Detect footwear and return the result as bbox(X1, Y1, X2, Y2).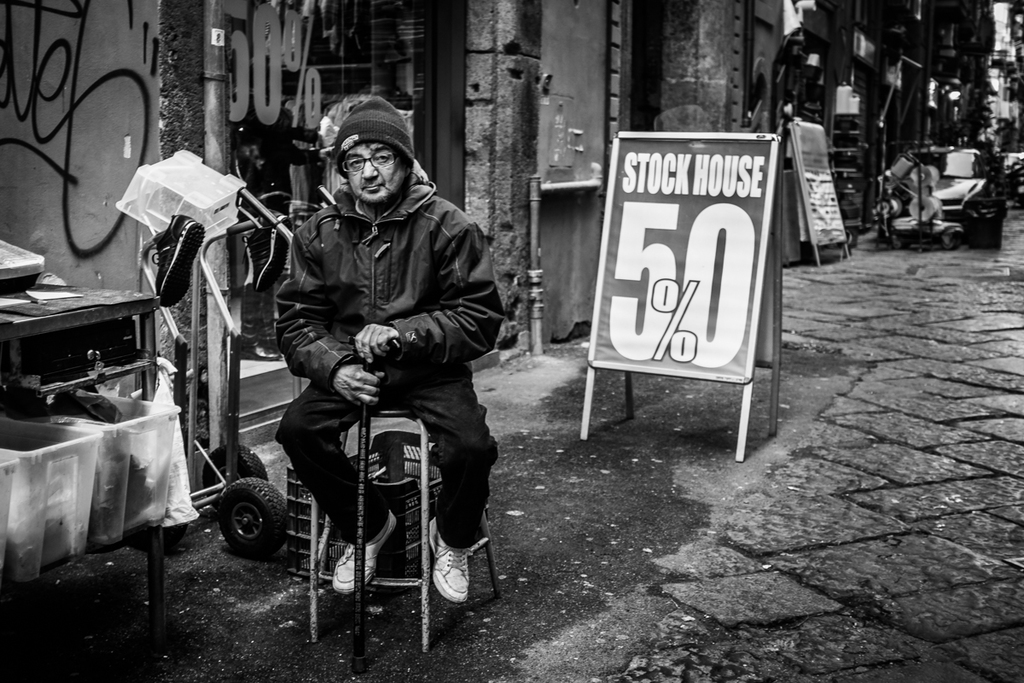
bbox(331, 508, 403, 595).
